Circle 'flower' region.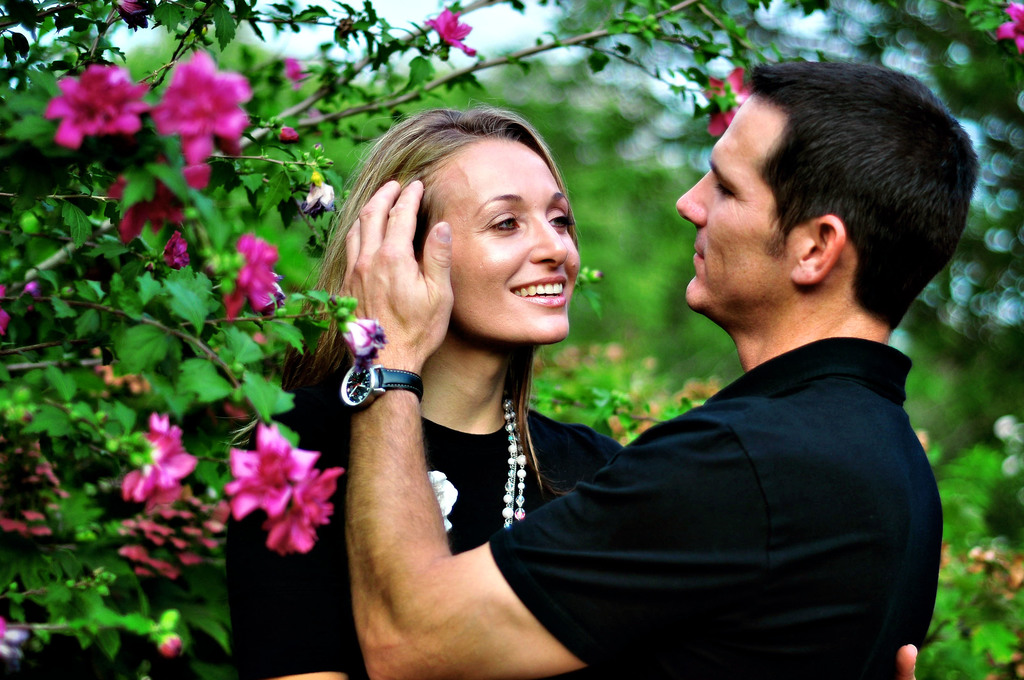
Region: [283,56,304,89].
